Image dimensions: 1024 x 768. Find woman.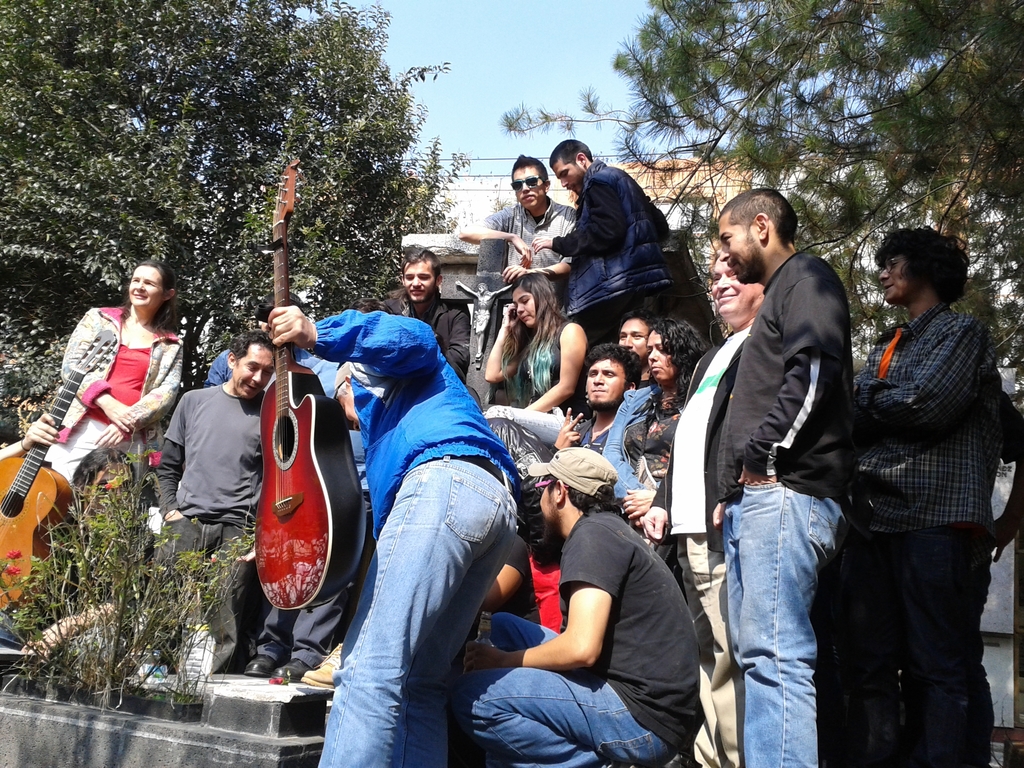
{"left": 599, "top": 315, "right": 716, "bottom": 531}.
